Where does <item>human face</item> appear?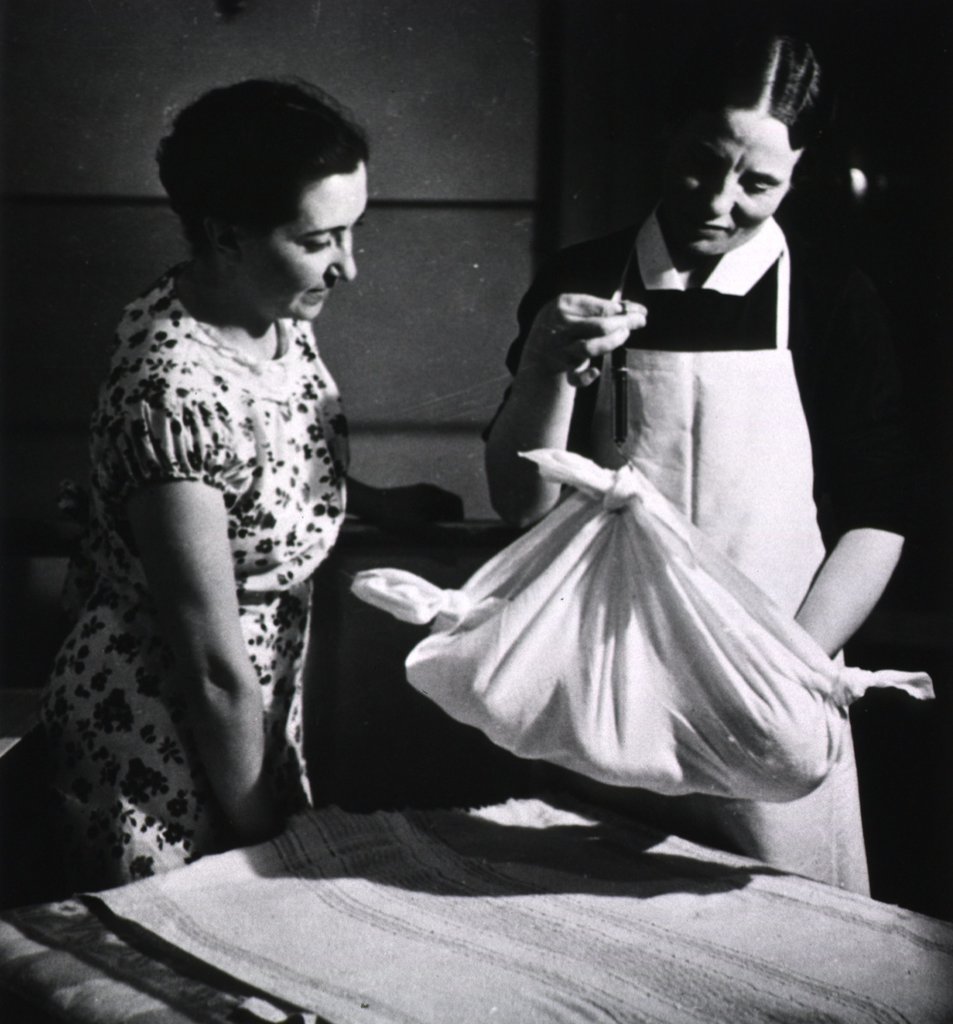
Appears at <region>660, 108, 791, 252</region>.
